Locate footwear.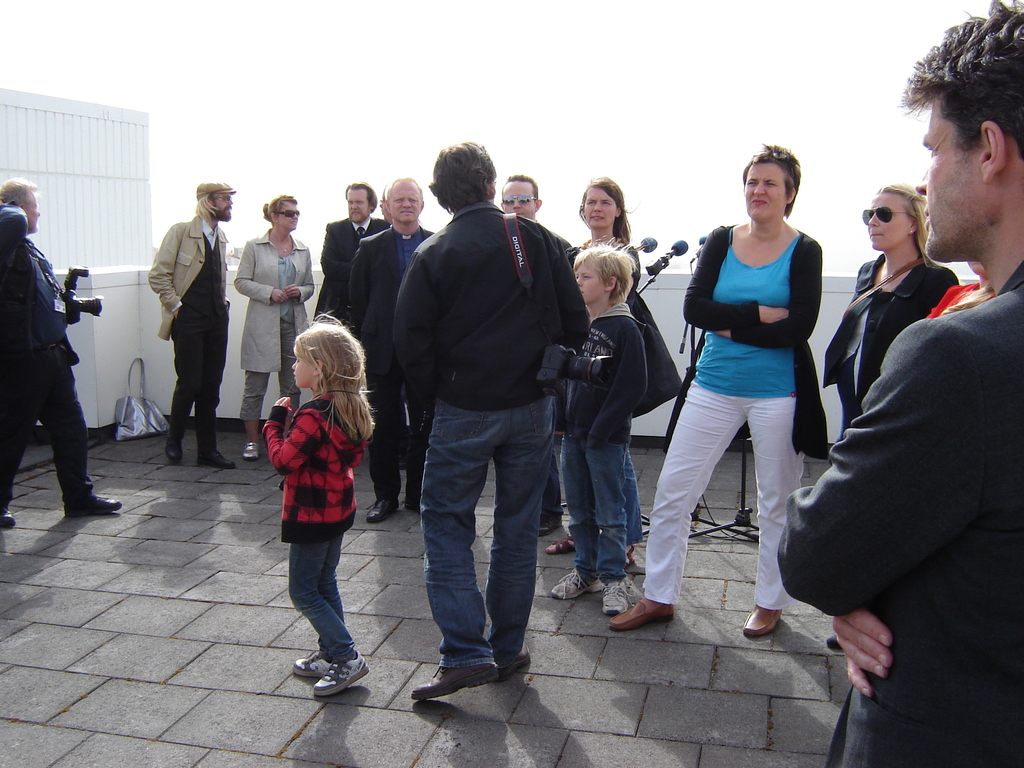
Bounding box: BBox(397, 651, 514, 708).
